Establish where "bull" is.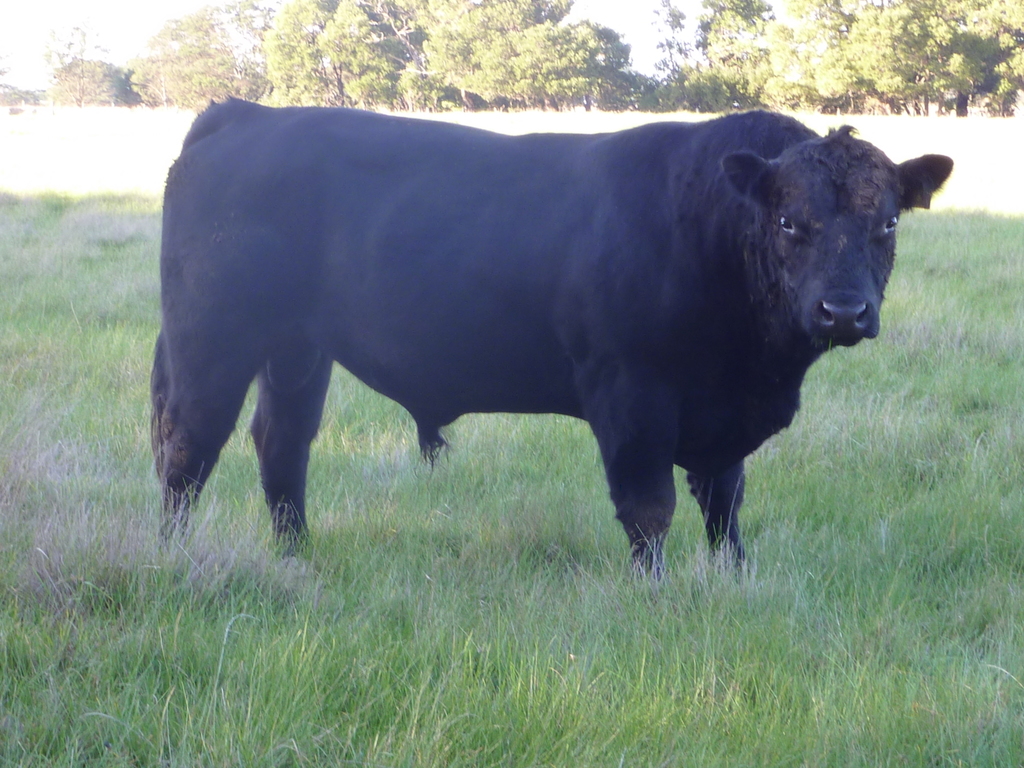
Established at 113, 90, 968, 585.
